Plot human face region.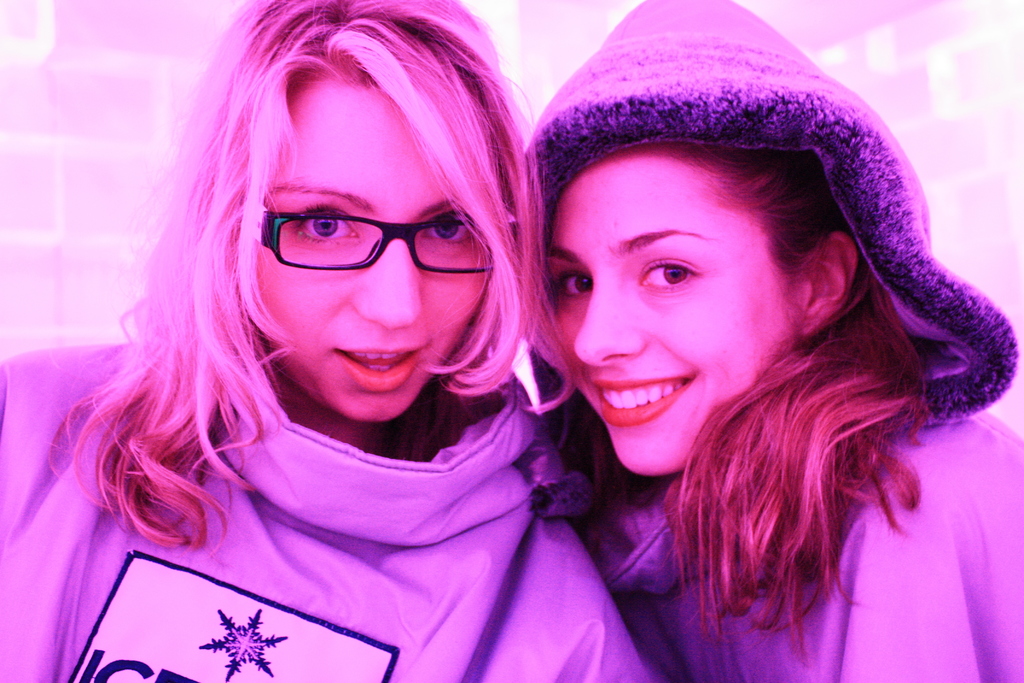
Plotted at {"x1": 259, "y1": 90, "x2": 492, "y2": 425}.
